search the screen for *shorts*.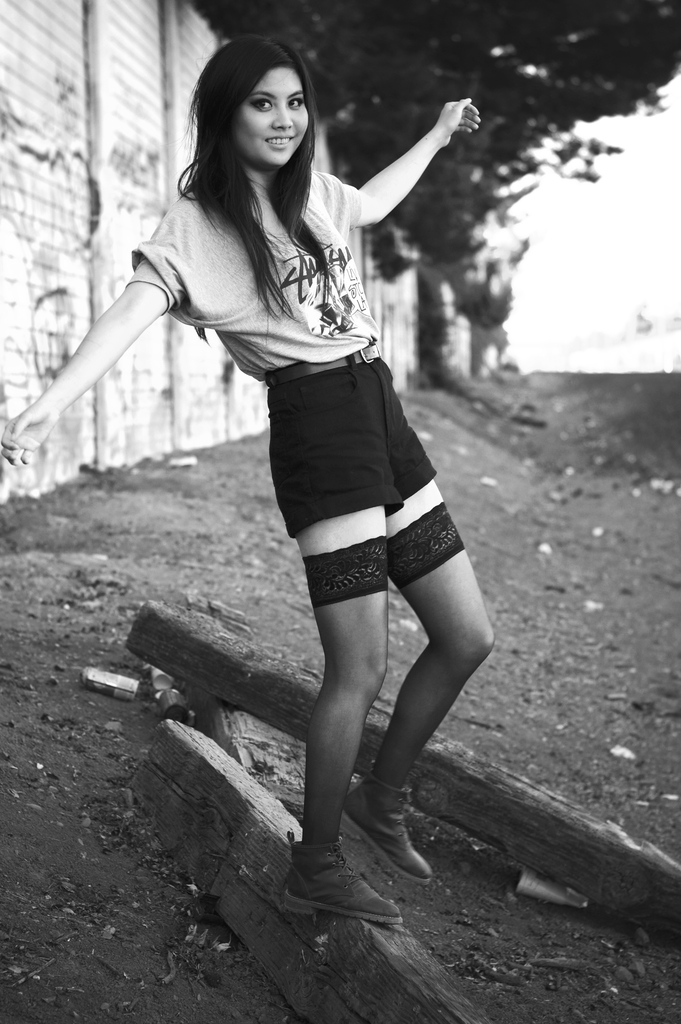
Found at bbox(263, 345, 432, 535).
